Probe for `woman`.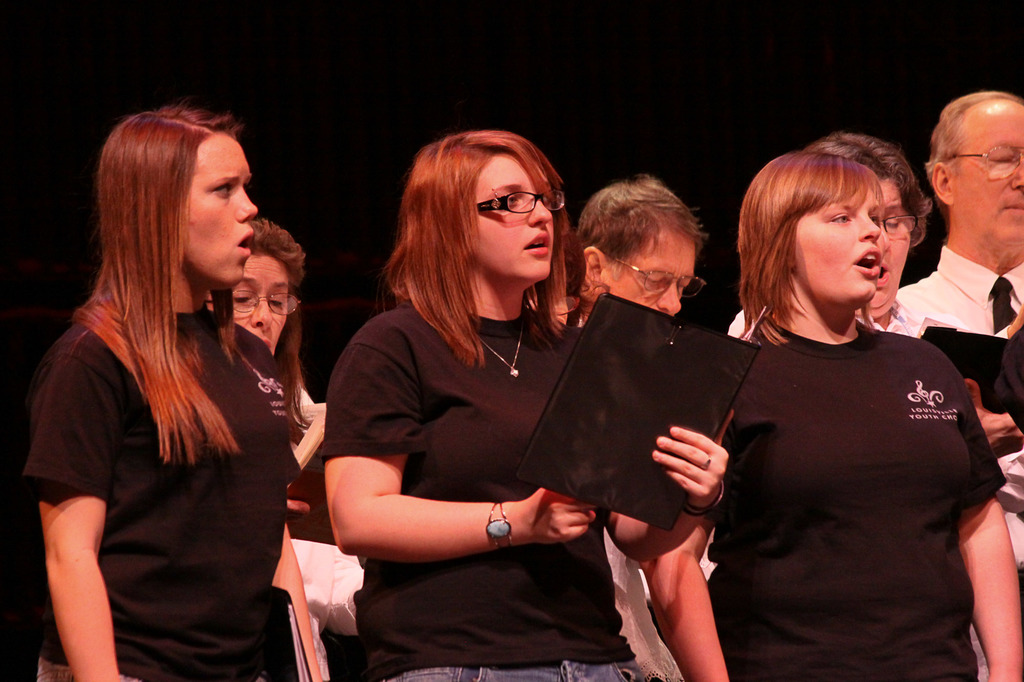
Probe result: BBox(637, 150, 1023, 681).
